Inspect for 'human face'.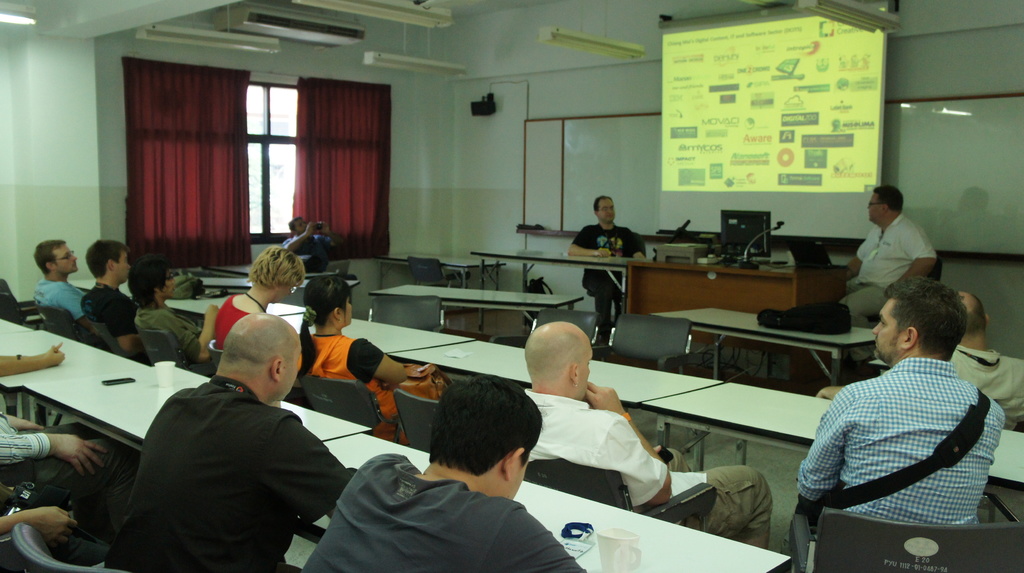
Inspection: box=[54, 246, 78, 273].
